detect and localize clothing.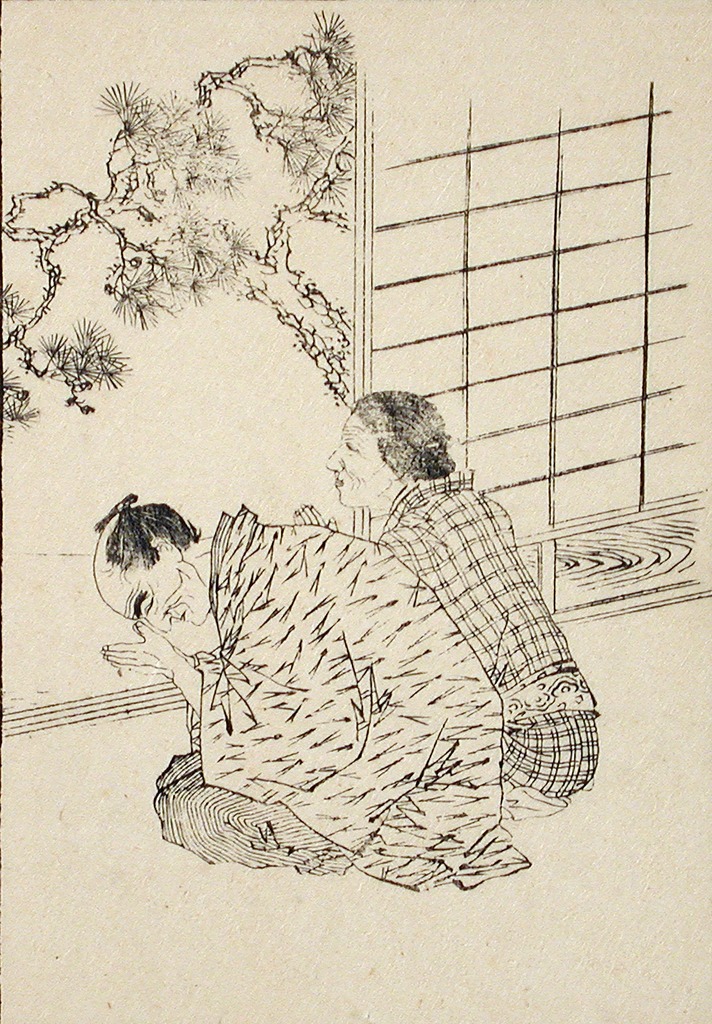
Localized at 358/461/620/820.
